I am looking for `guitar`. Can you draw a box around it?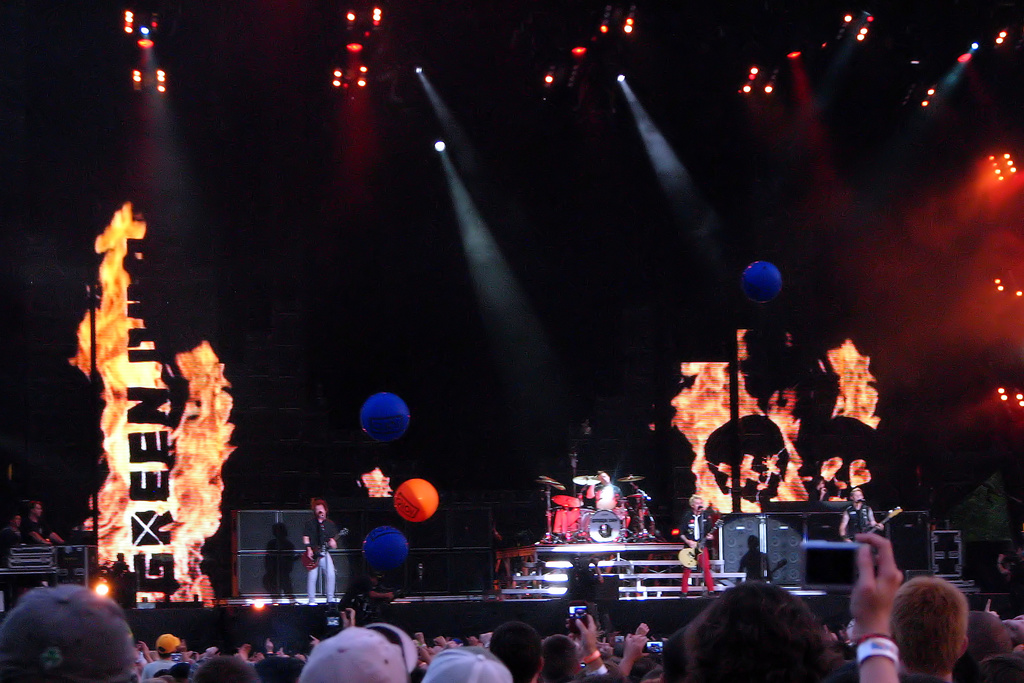
Sure, the bounding box is 846,501,900,546.
